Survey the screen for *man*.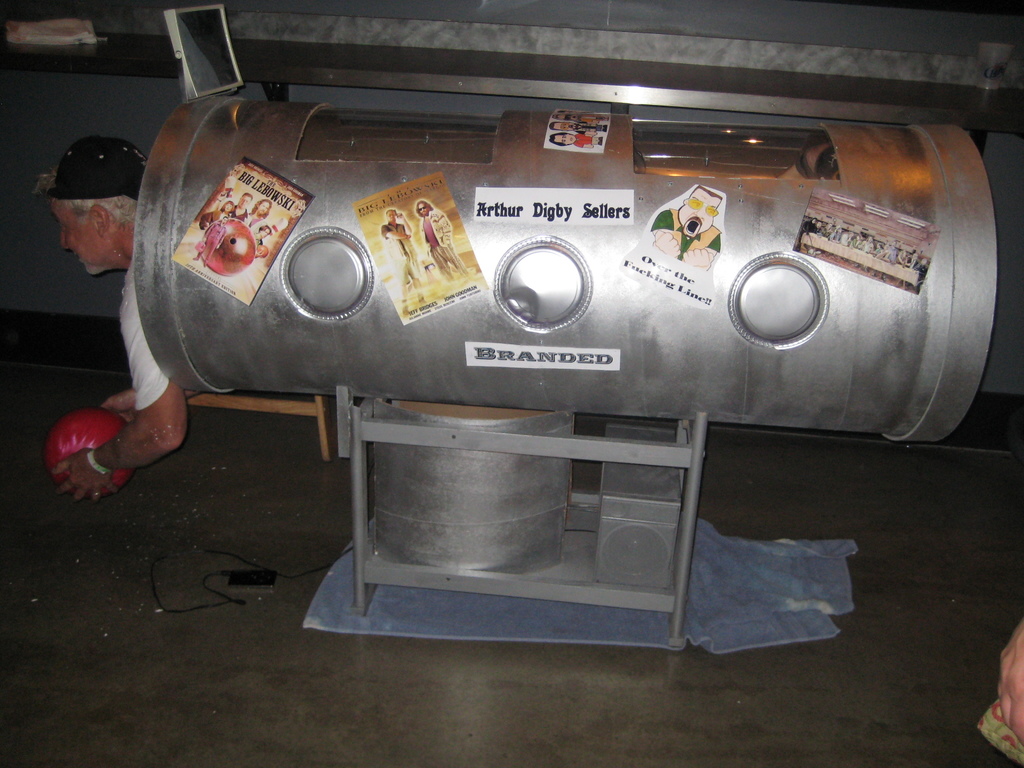
Survey found: {"x1": 413, "y1": 198, "x2": 469, "y2": 283}.
